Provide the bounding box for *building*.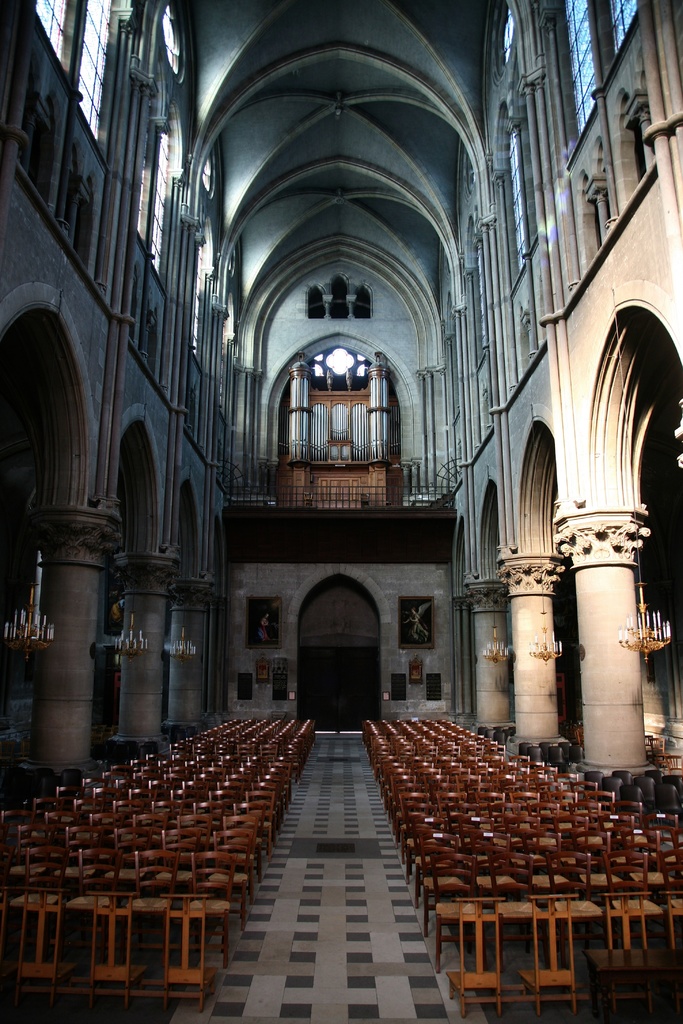
(left=0, top=0, right=682, bottom=1021).
